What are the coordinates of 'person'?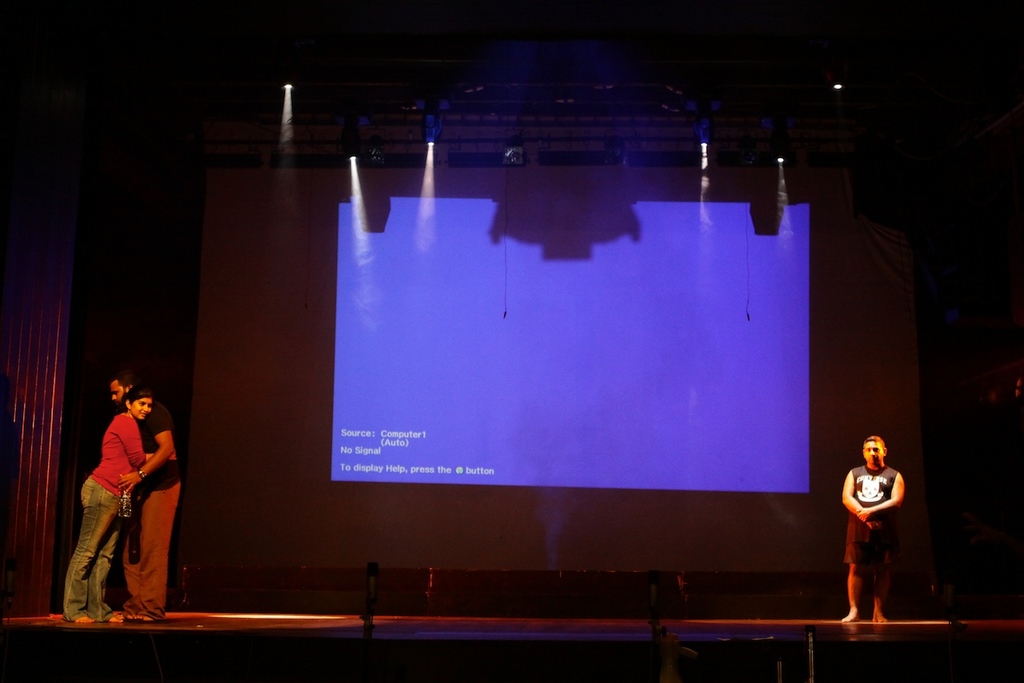
BBox(104, 364, 182, 618).
